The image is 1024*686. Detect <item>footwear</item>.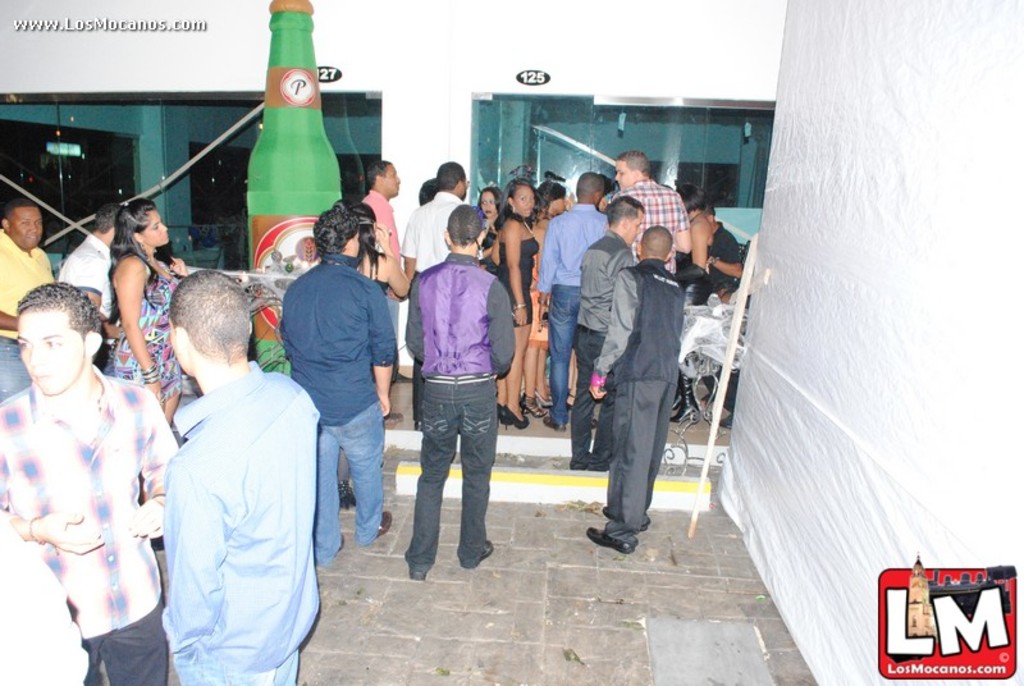
Detection: locate(392, 370, 412, 385).
